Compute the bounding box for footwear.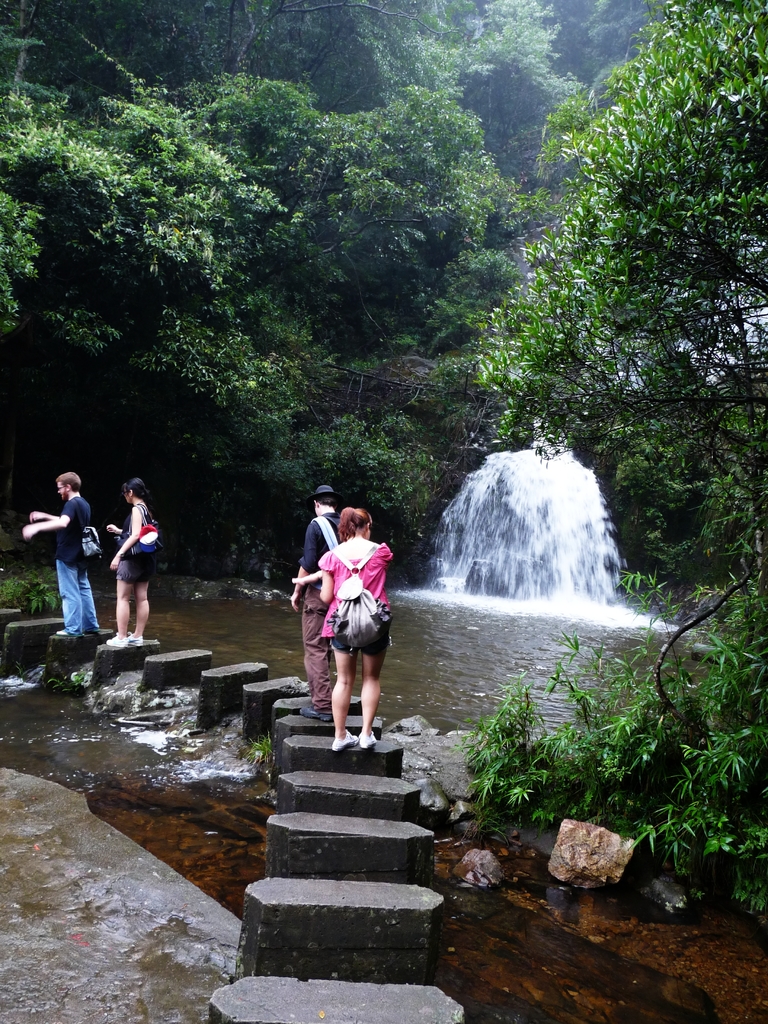
BBox(102, 628, 127, 651).
